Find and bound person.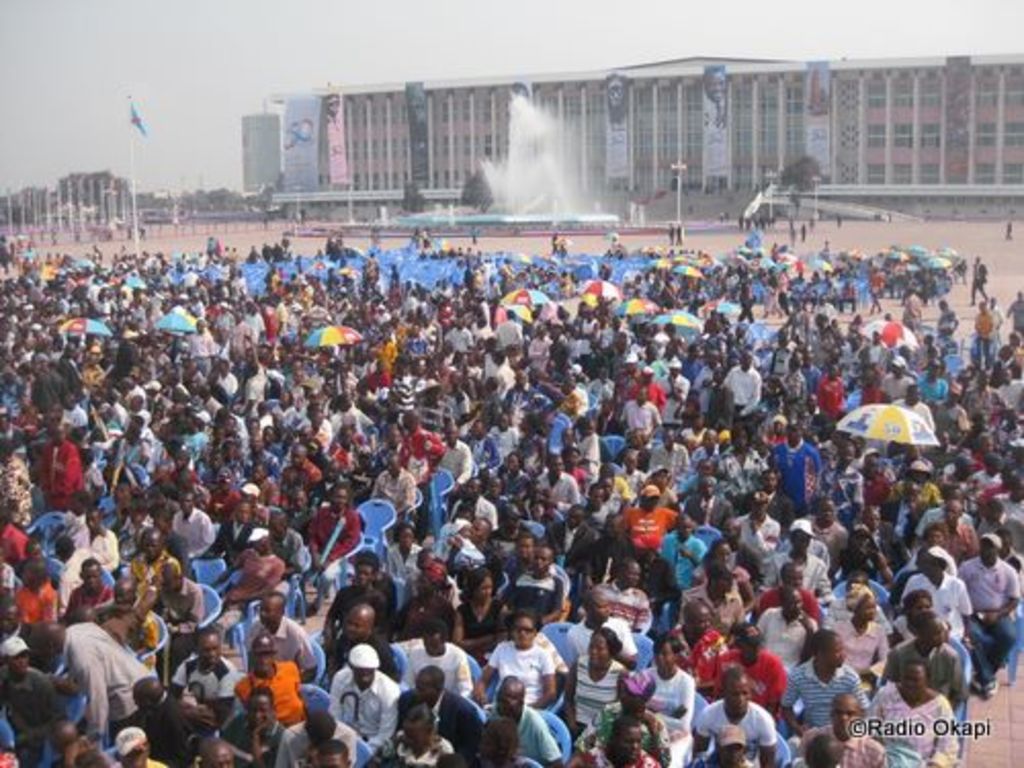
Bound: (506,545,571,629).
